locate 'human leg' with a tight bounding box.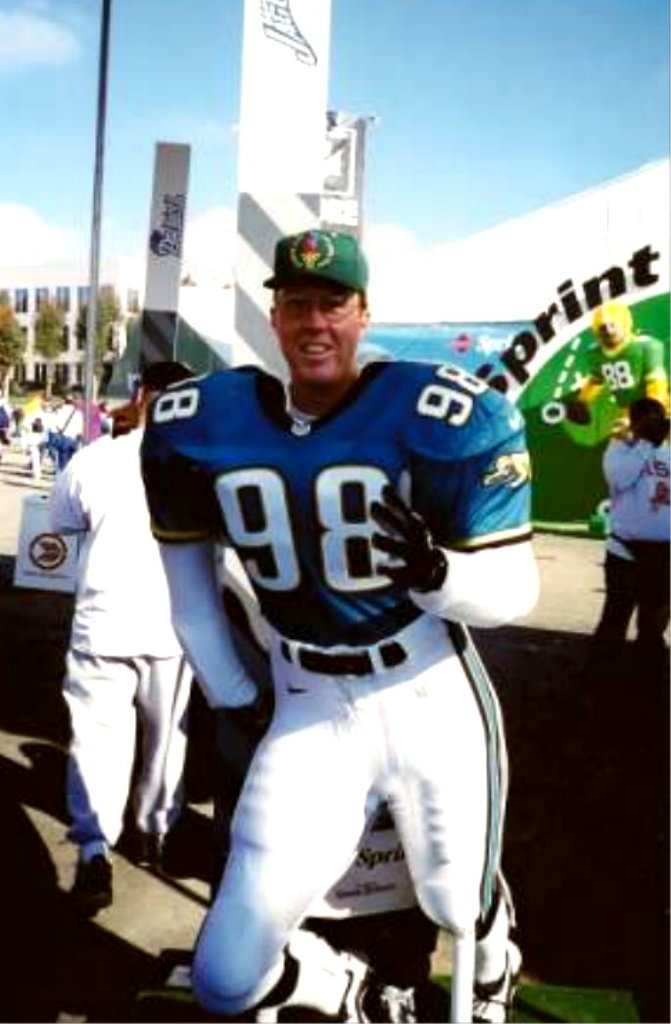
Rect(383, 618, 527, 1023).
